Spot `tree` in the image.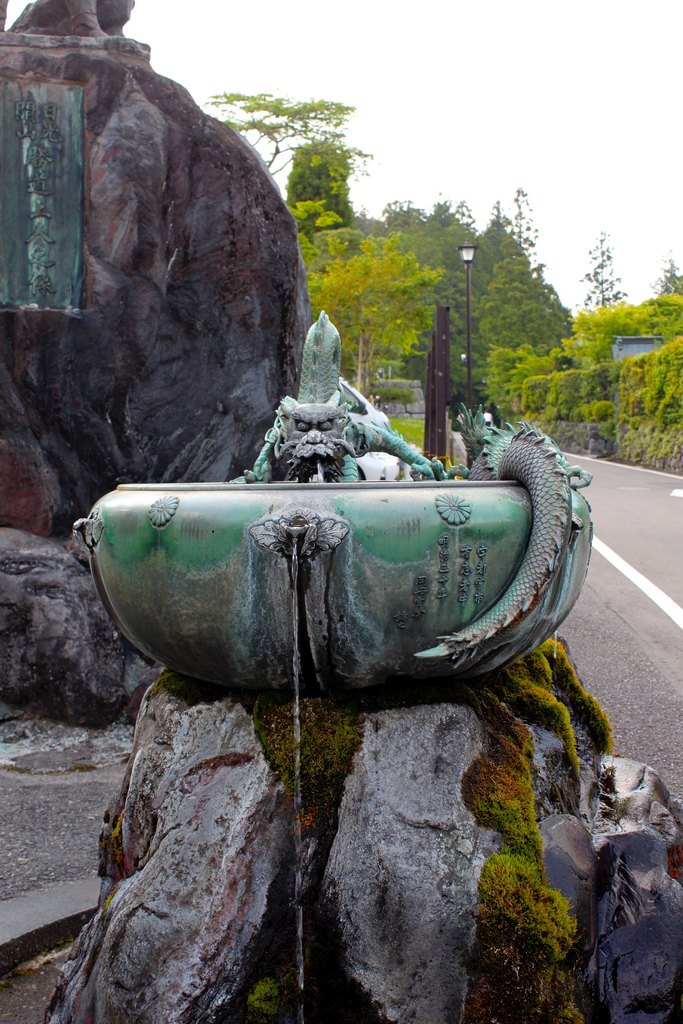
`tree` found at bbox=(359, 190, 454, 388).
